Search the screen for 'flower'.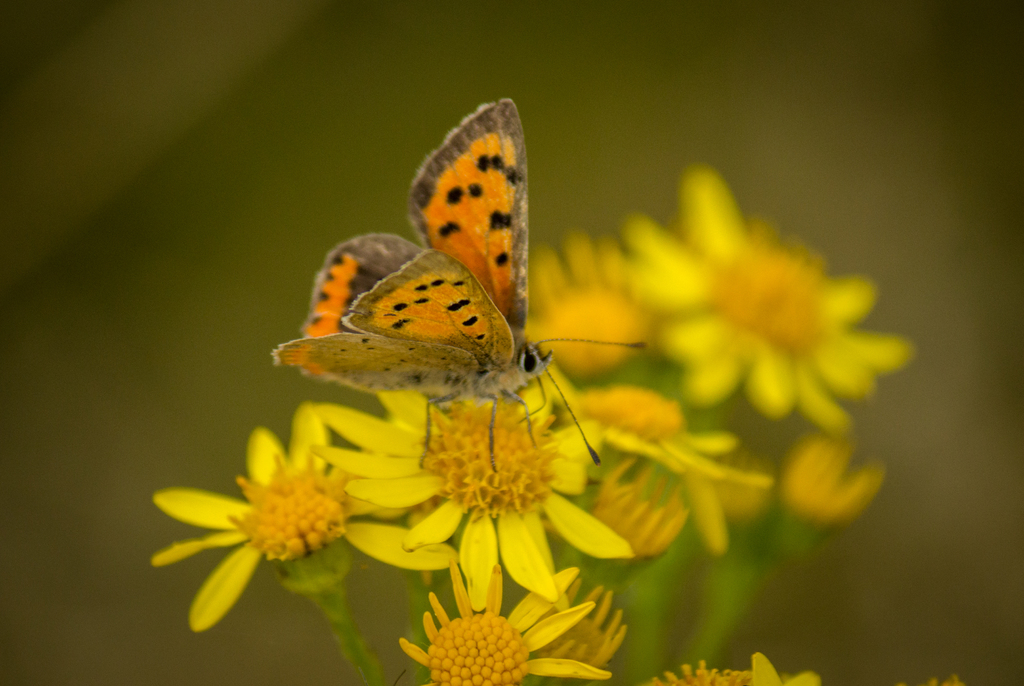
Found at select_region(141, 418, 396, 630).
